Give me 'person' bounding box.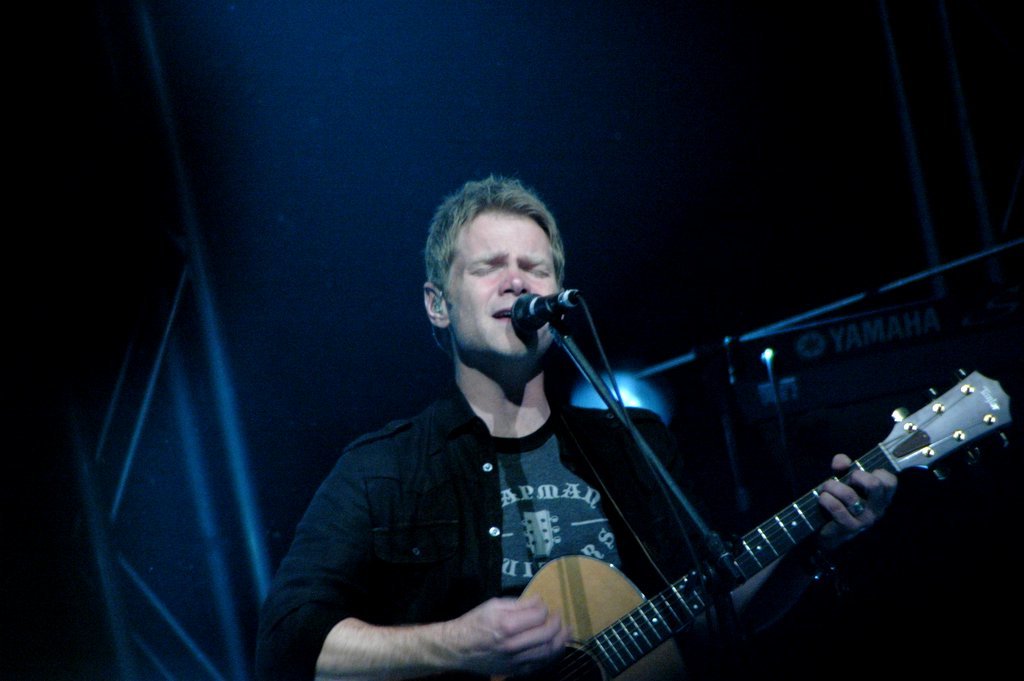
left=292, top=145, right=826, bottom=680.
